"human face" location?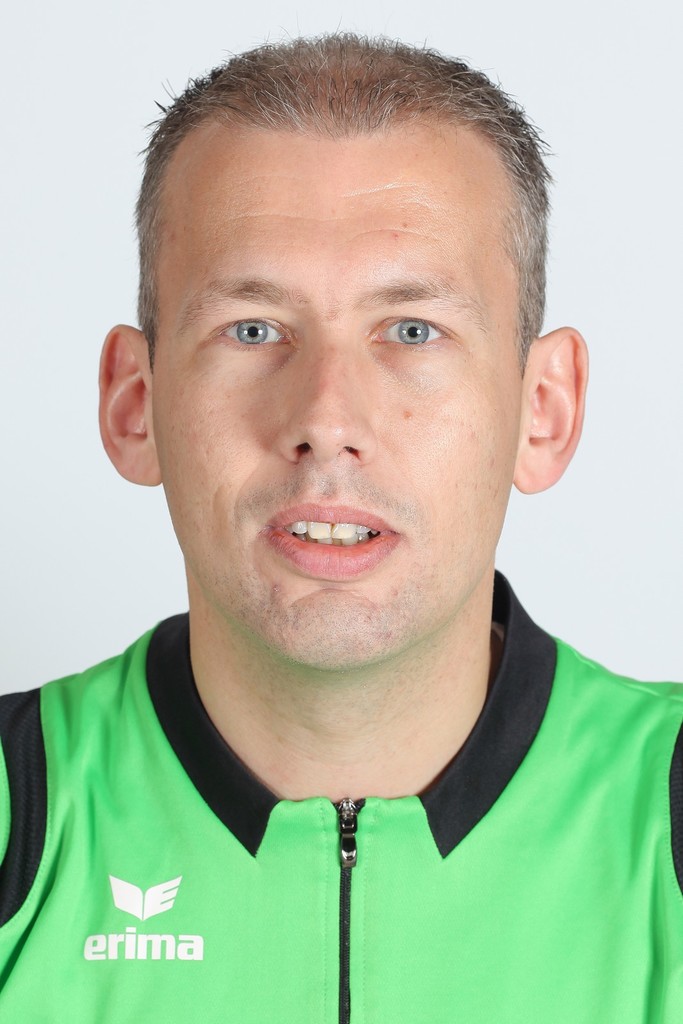
bbox(135, 68, 540, 667)
